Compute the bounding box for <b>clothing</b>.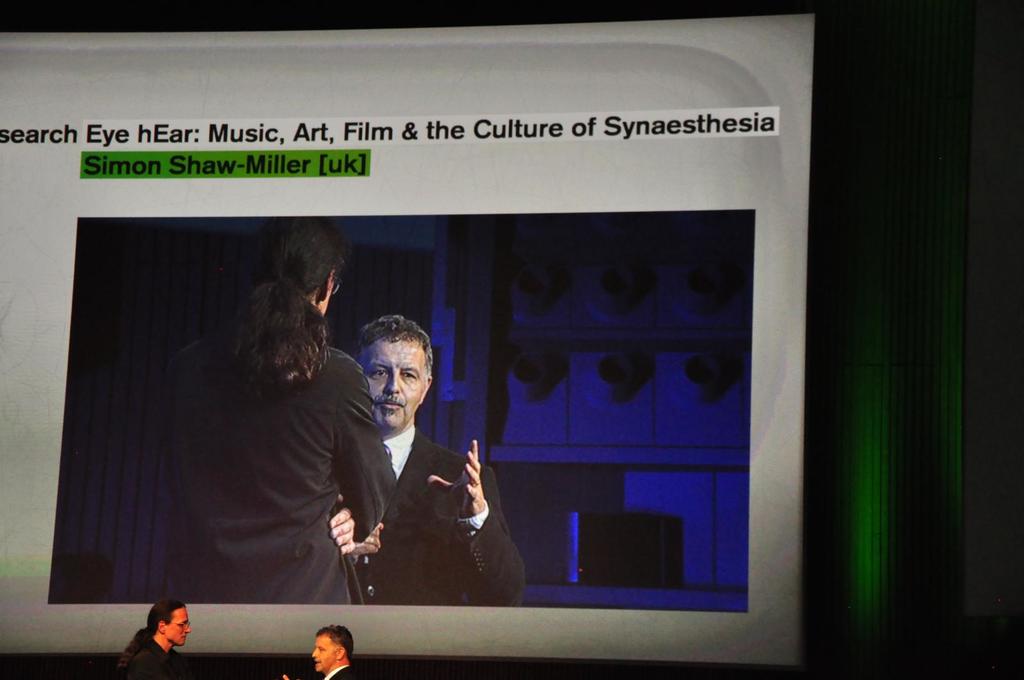
<region>120, 637, 179, 679</region>.
